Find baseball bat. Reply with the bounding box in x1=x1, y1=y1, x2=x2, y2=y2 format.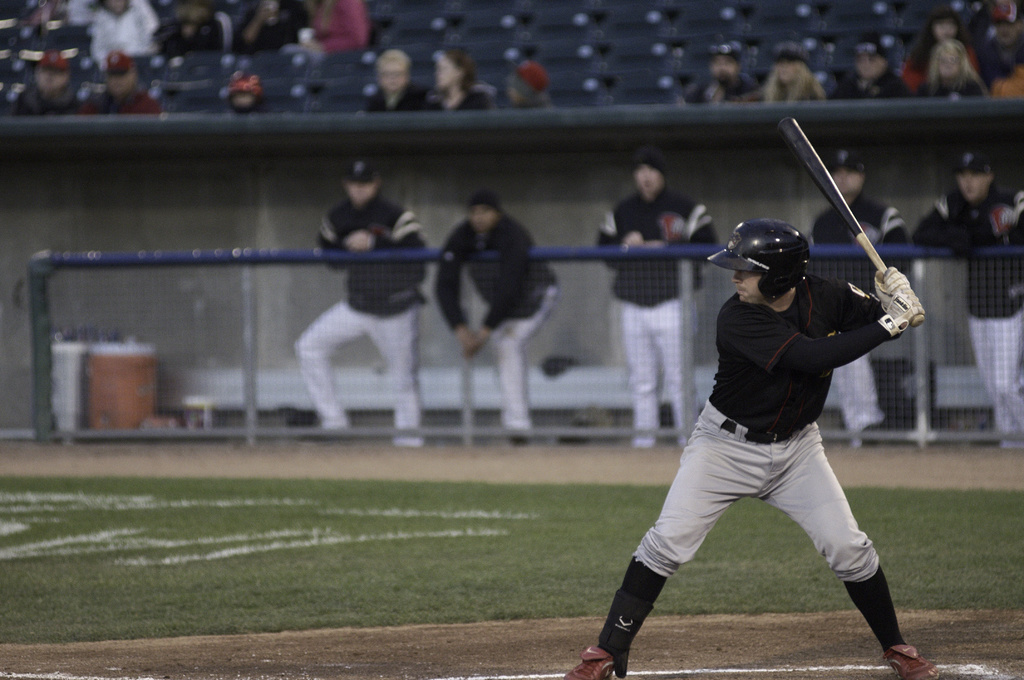
x1=772, y1=111, x2=927, y2=329.
